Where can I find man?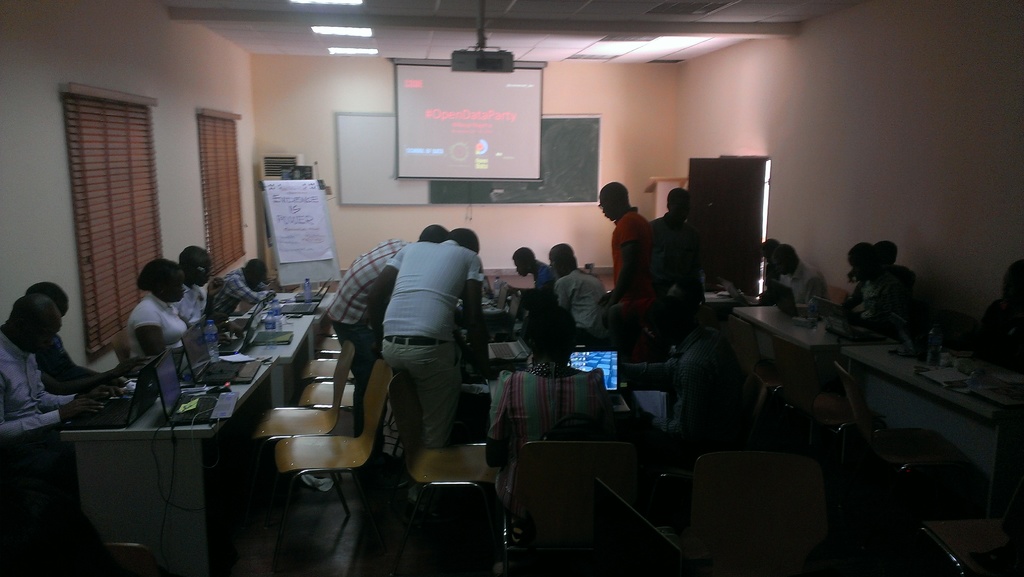
You can find it at rect(175, 248, 228, 337).
